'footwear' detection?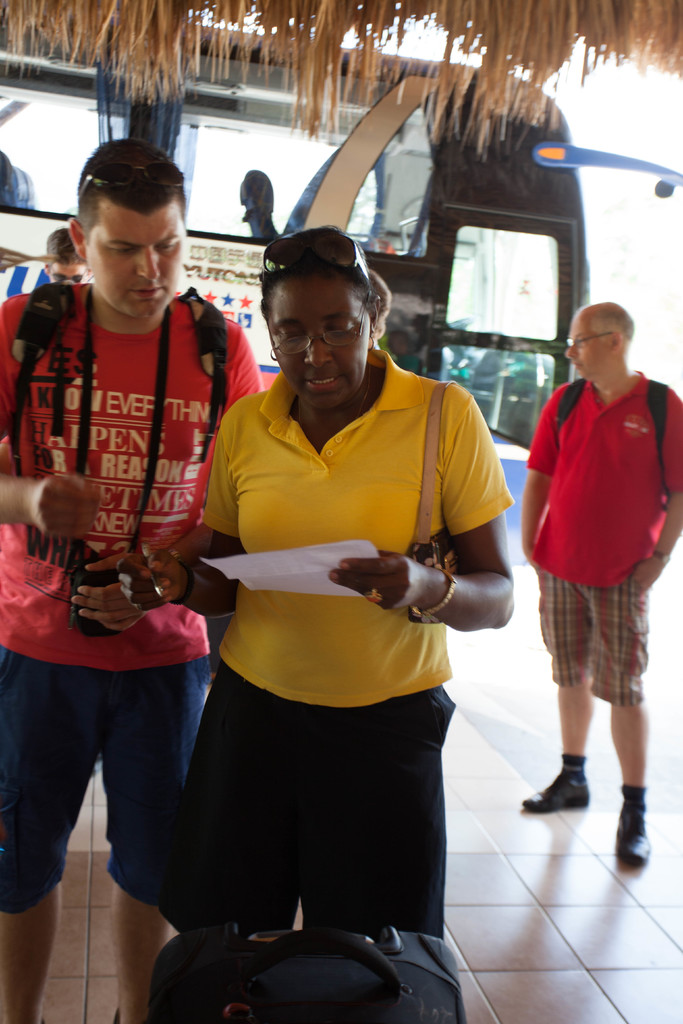
[613,788,669,863]
